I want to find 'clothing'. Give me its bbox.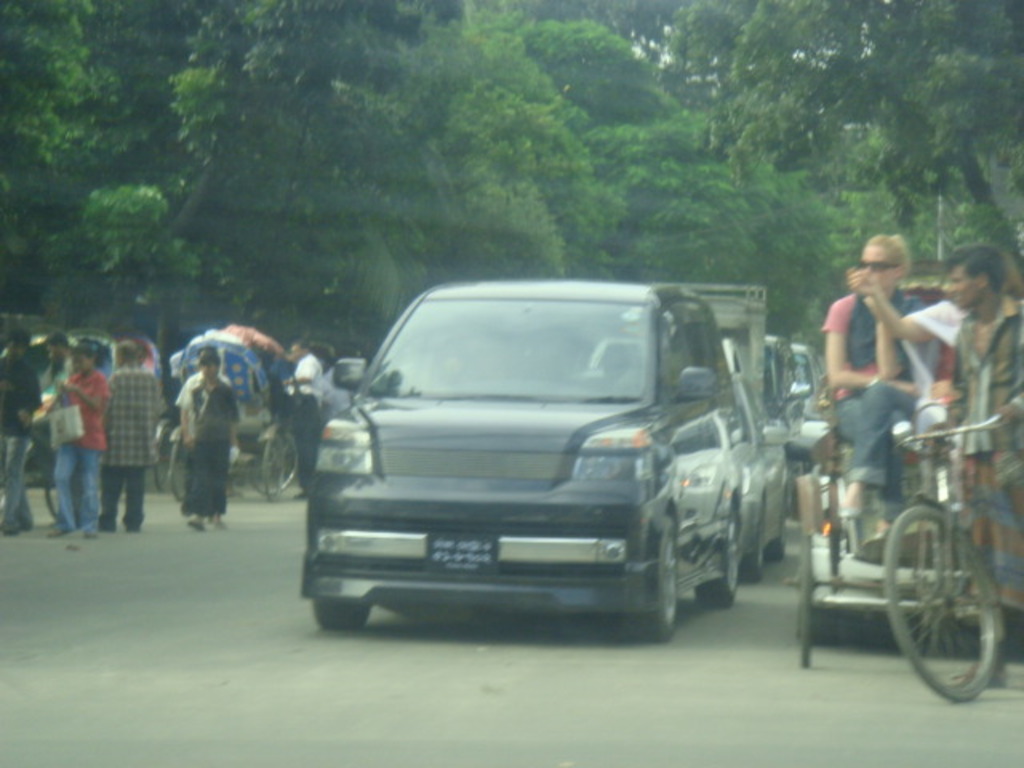
select_region(176, 374, 243, 520).
